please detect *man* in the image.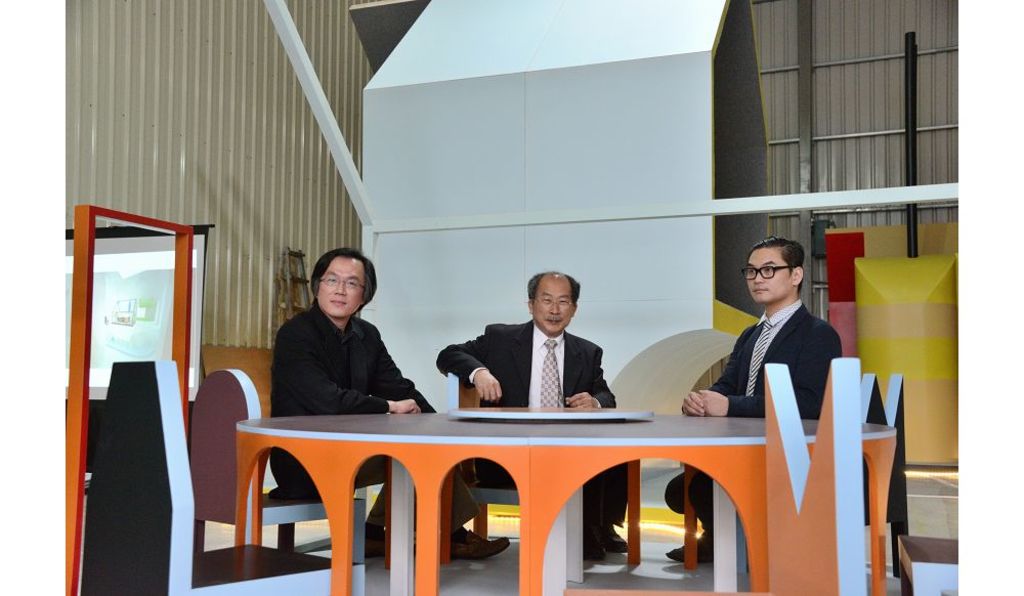
bbox=(432, 268, 629, 561).
